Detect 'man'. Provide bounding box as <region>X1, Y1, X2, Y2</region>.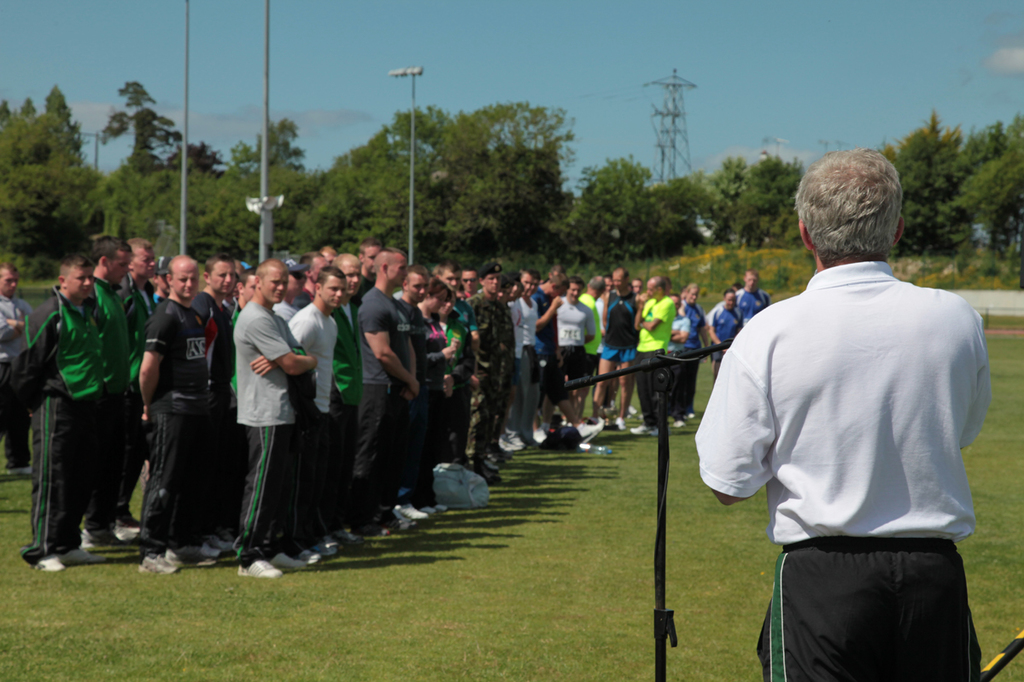
<region>624, 260, 665, 443</region>.
